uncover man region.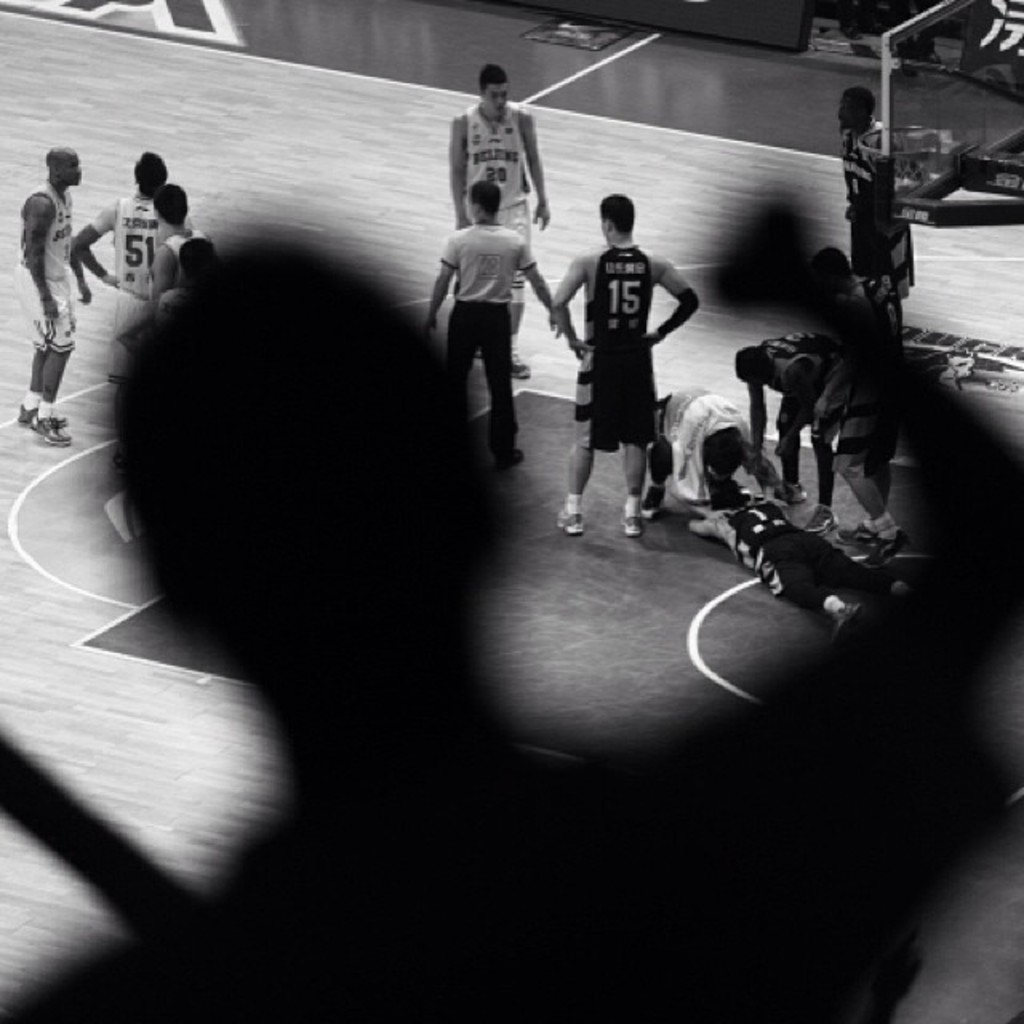
Uncovered: (left=418, top=176, right=581, bottom=458).
